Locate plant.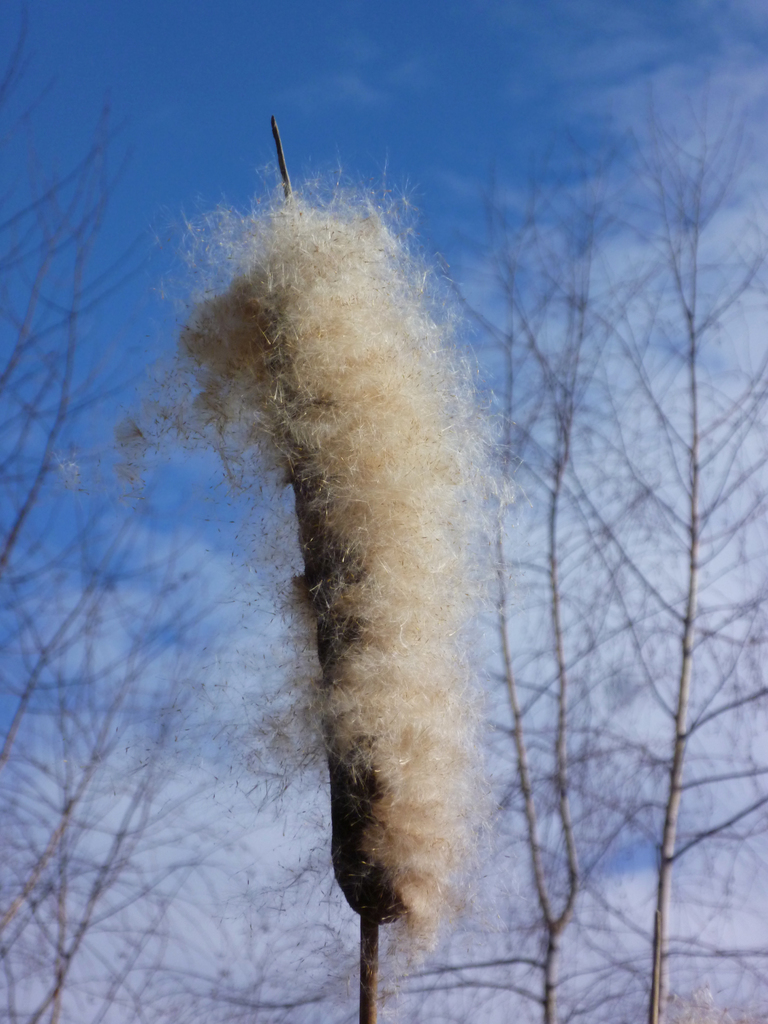
Bounding box: 64:106:532:1023.
